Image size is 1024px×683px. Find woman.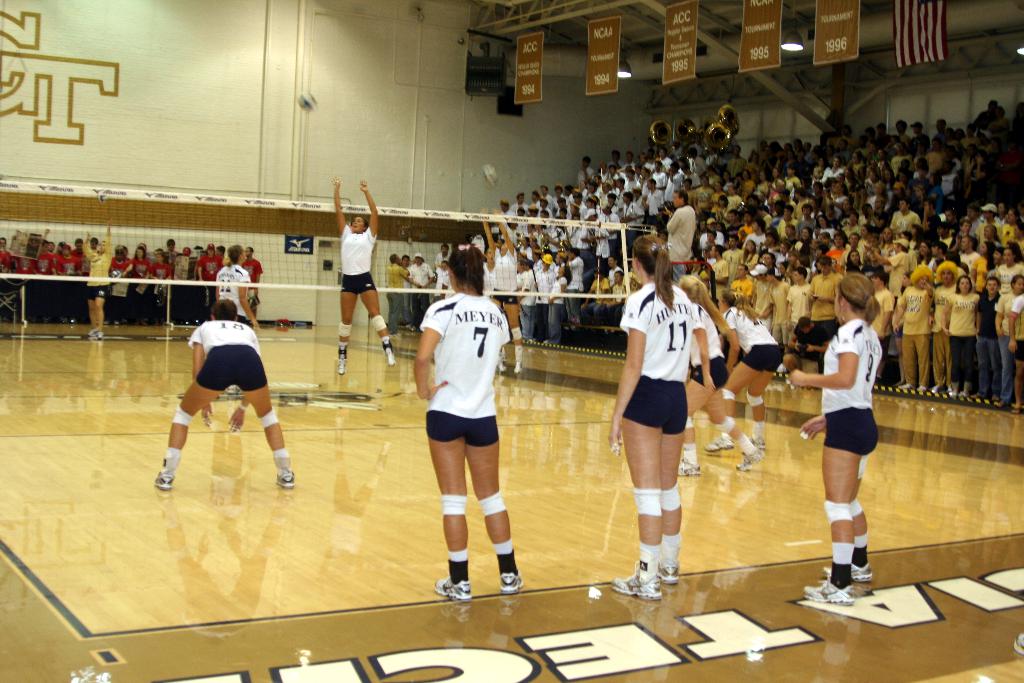
bbox=(705, 283, 785, 451).
